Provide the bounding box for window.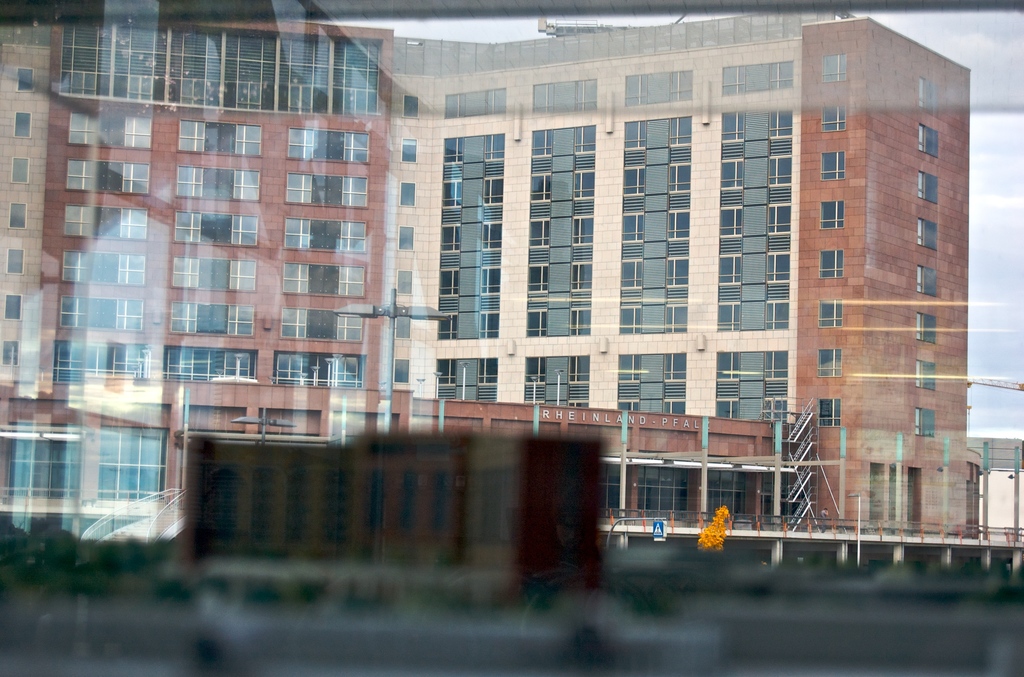
279,303,360,341.
